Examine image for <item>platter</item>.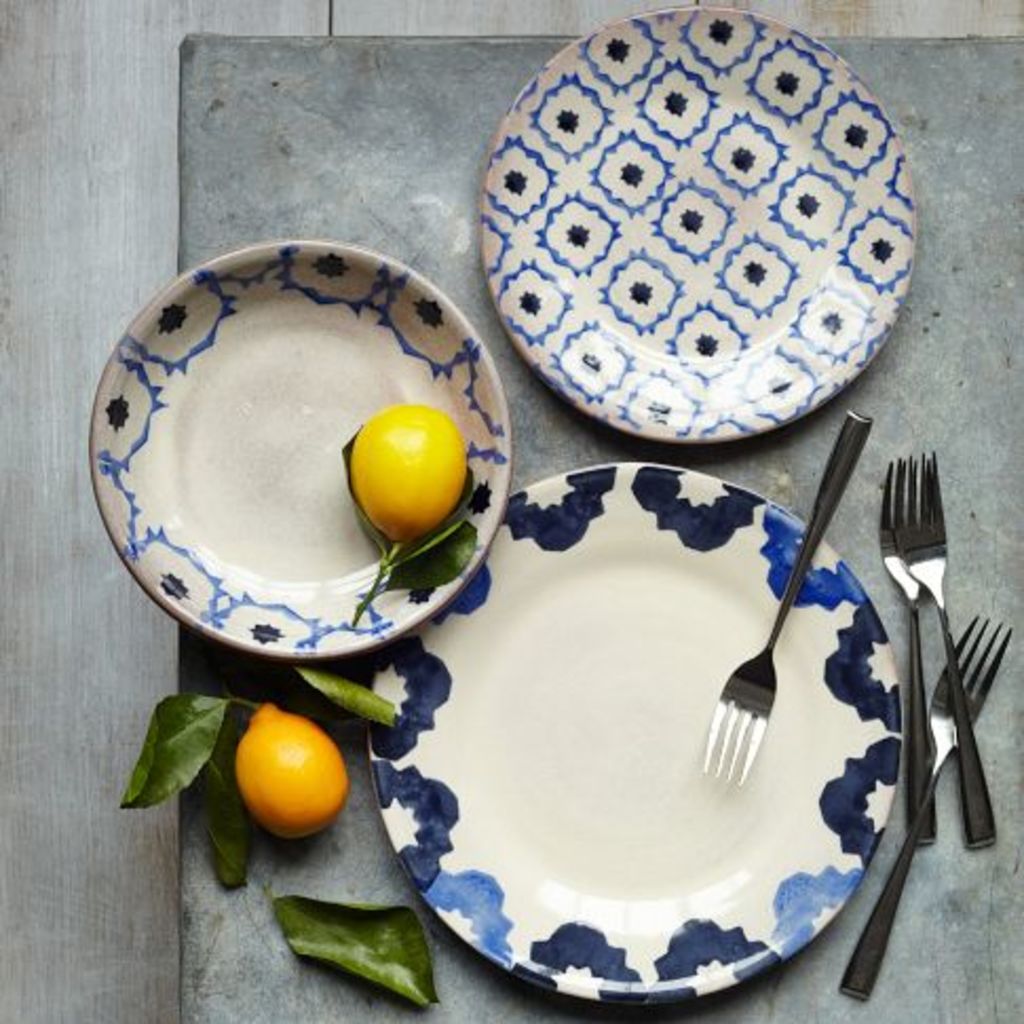
Examination result: detection(89, 247, 515, 655).
